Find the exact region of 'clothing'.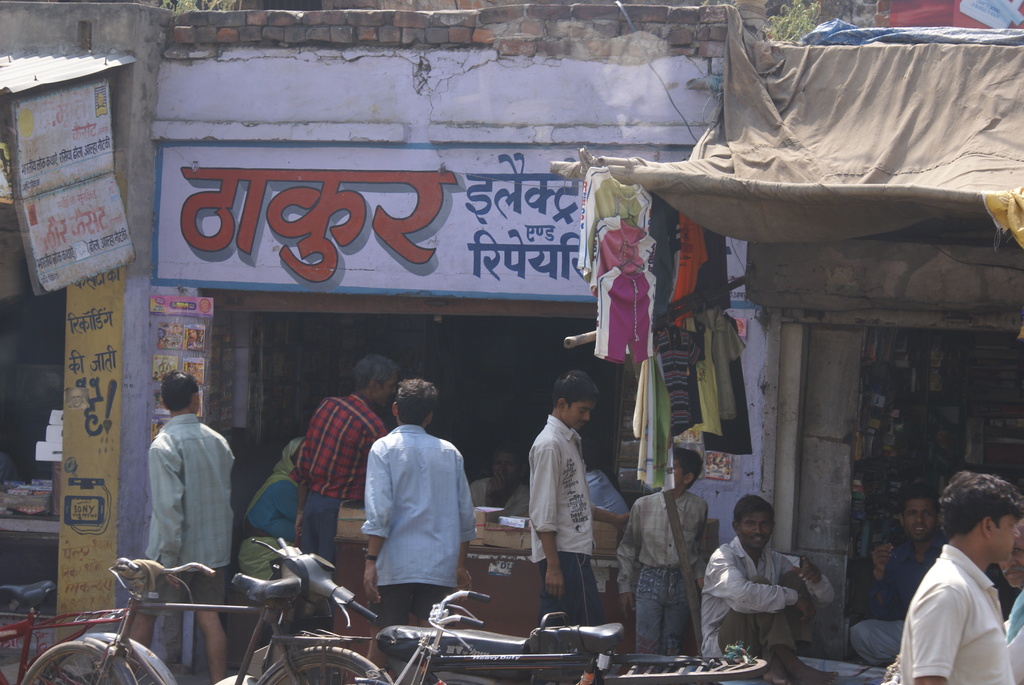
Exact region: bbox(239, 432, 305, 587).
